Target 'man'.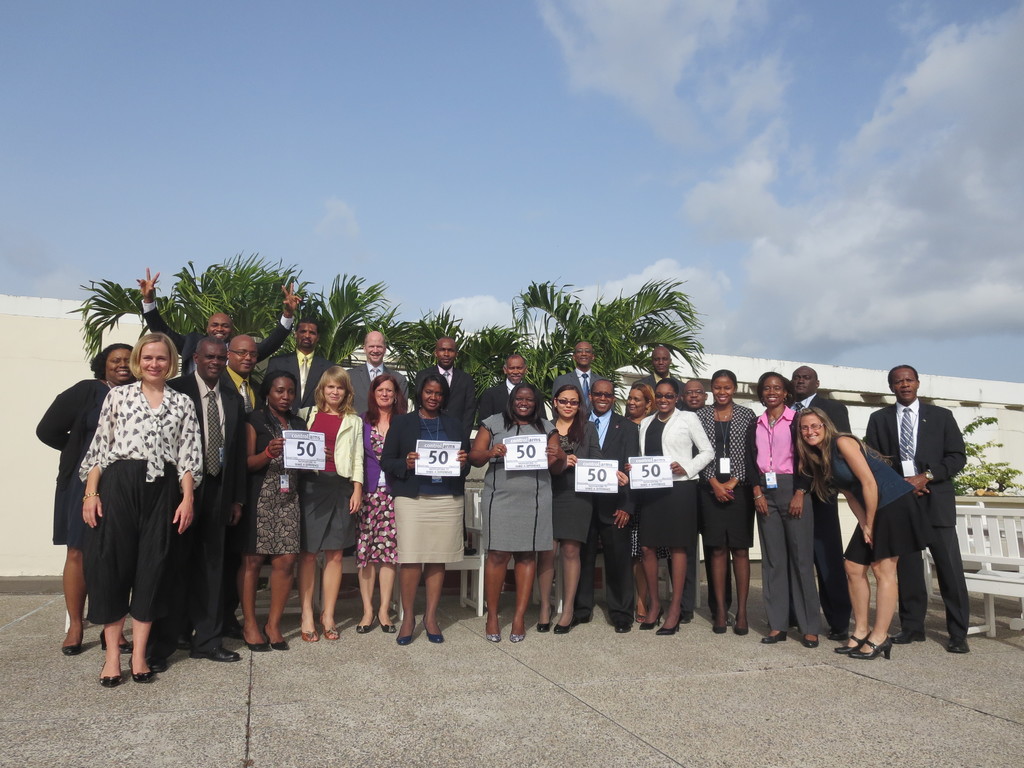
Target region: Rect(551, 341, 604, 408).
